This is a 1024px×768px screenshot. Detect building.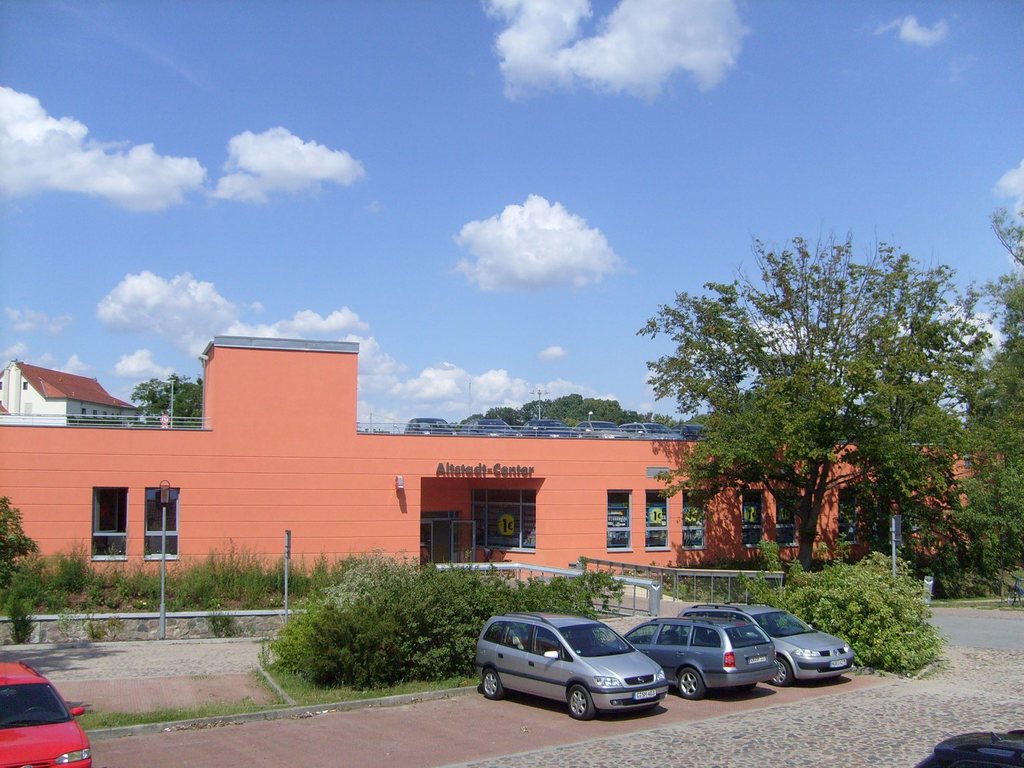
0,359,143,431.
